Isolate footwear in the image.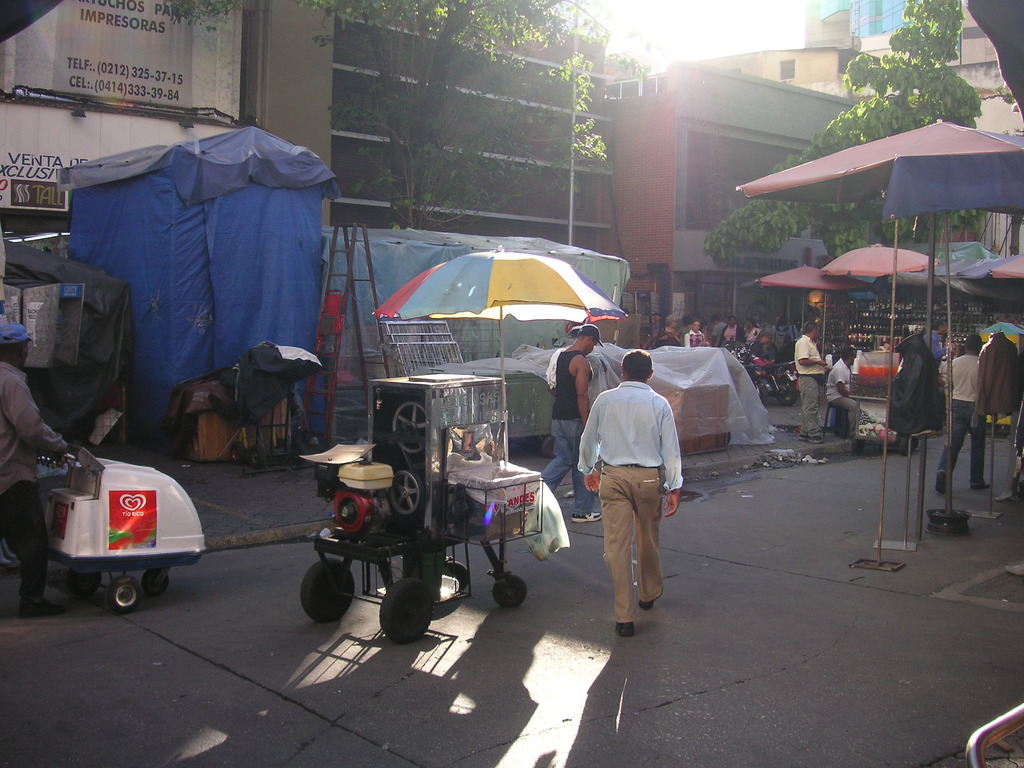
Isolated region: (612,615,635,640).
